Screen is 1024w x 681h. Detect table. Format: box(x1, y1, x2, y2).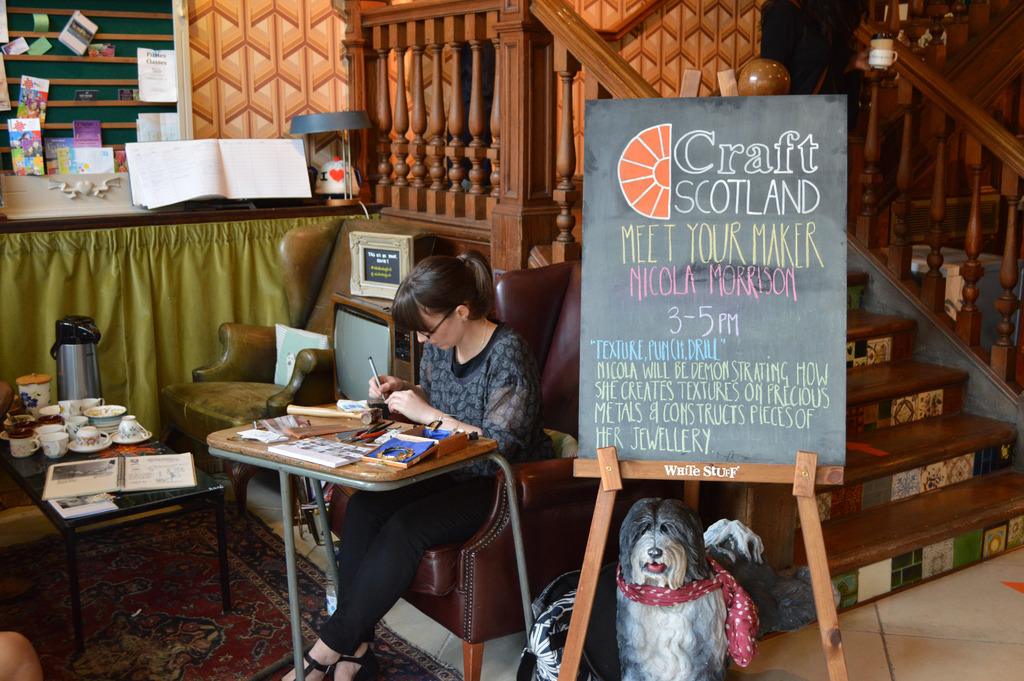
box(1, 415, 236, 652).
